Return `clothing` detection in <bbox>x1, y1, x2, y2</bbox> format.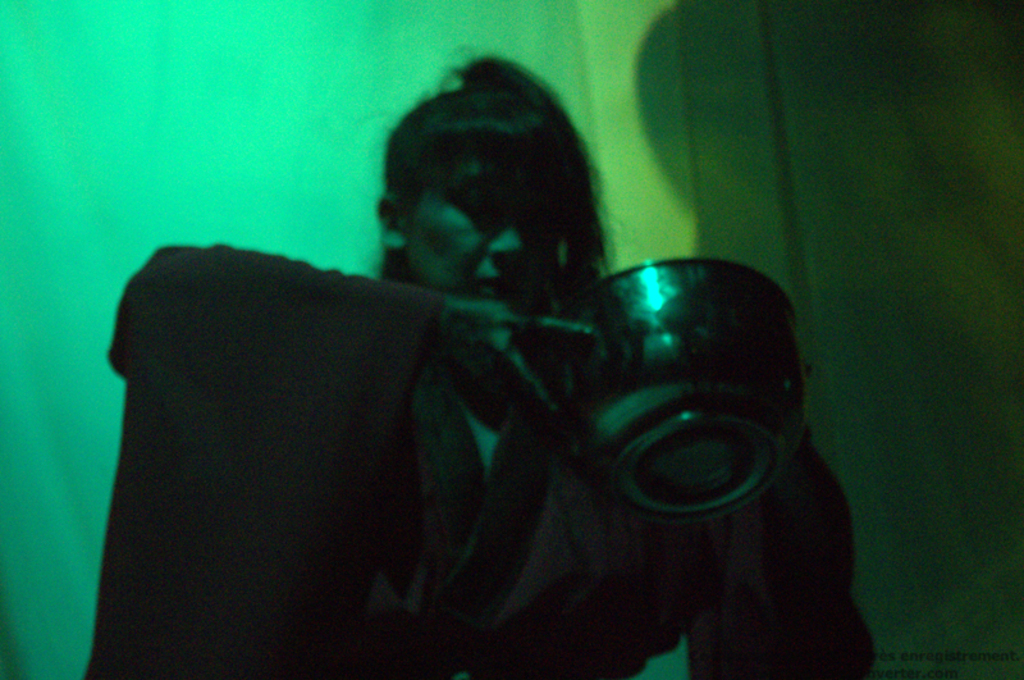
<bbox>81, 49, 876, 679</bbox>.
